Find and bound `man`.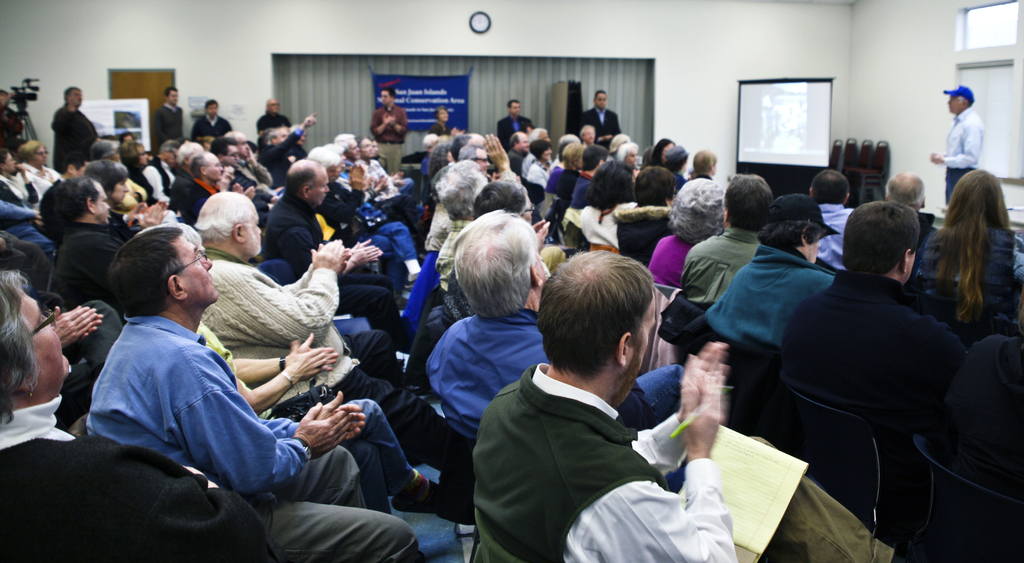
Bound: left=148, top=79, right=195, bottom=157.
